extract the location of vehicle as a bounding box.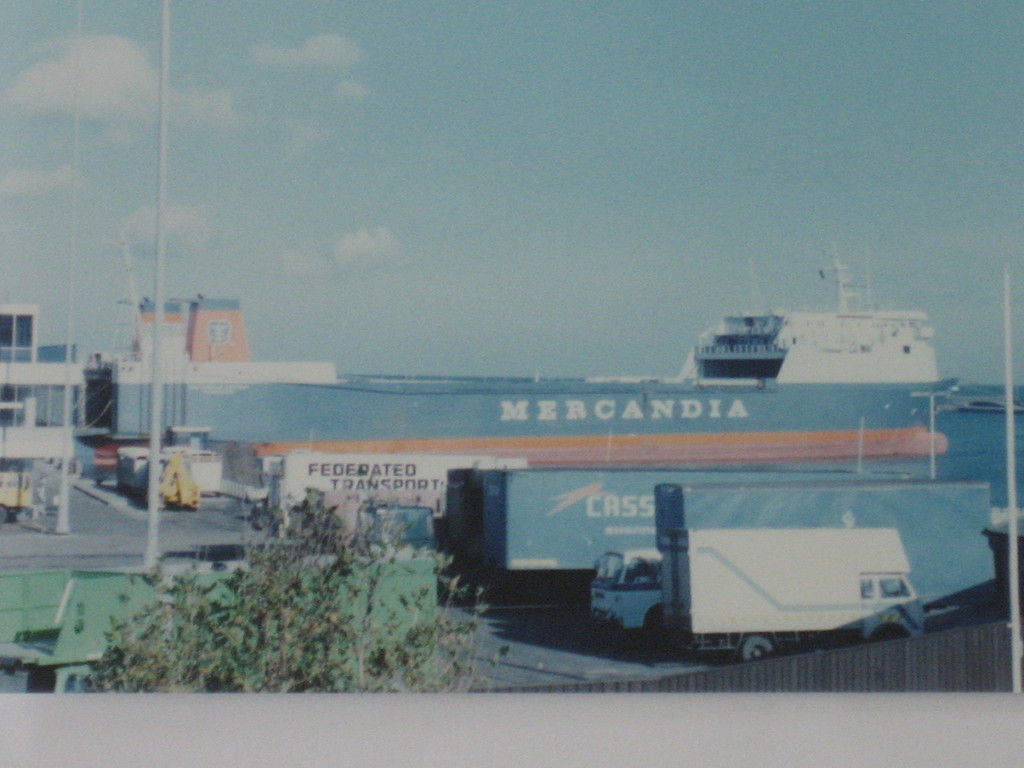
[650, 482, 1007, 671].
